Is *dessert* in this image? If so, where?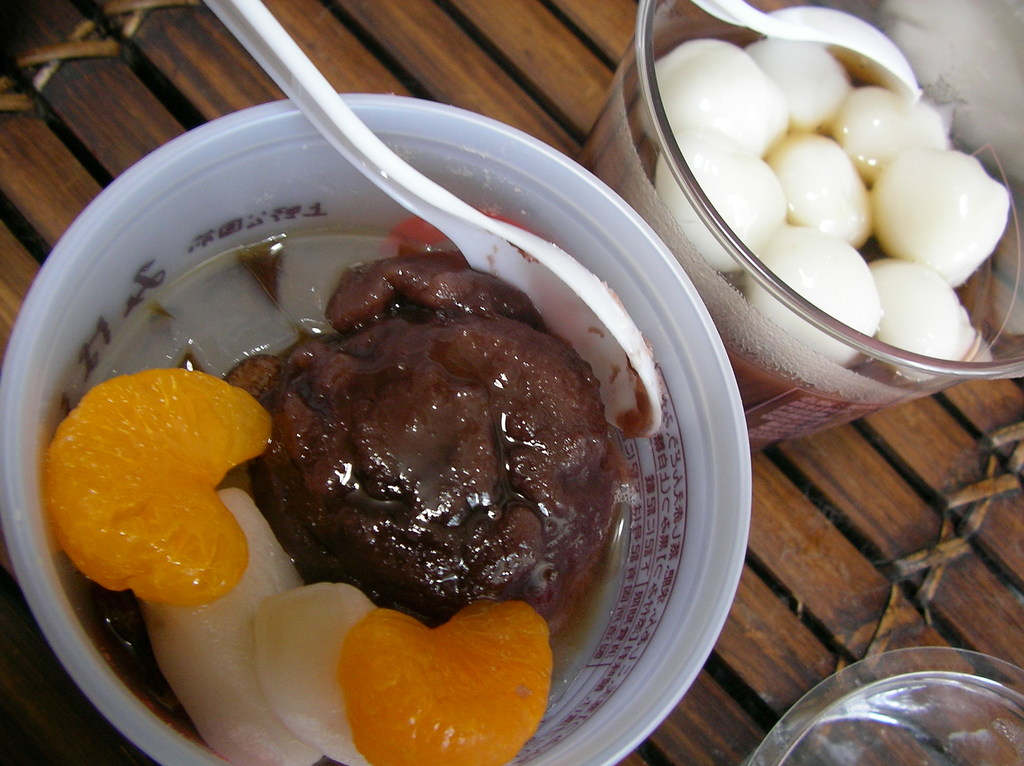
Yes, at crop(872, 255, 966, 382).
